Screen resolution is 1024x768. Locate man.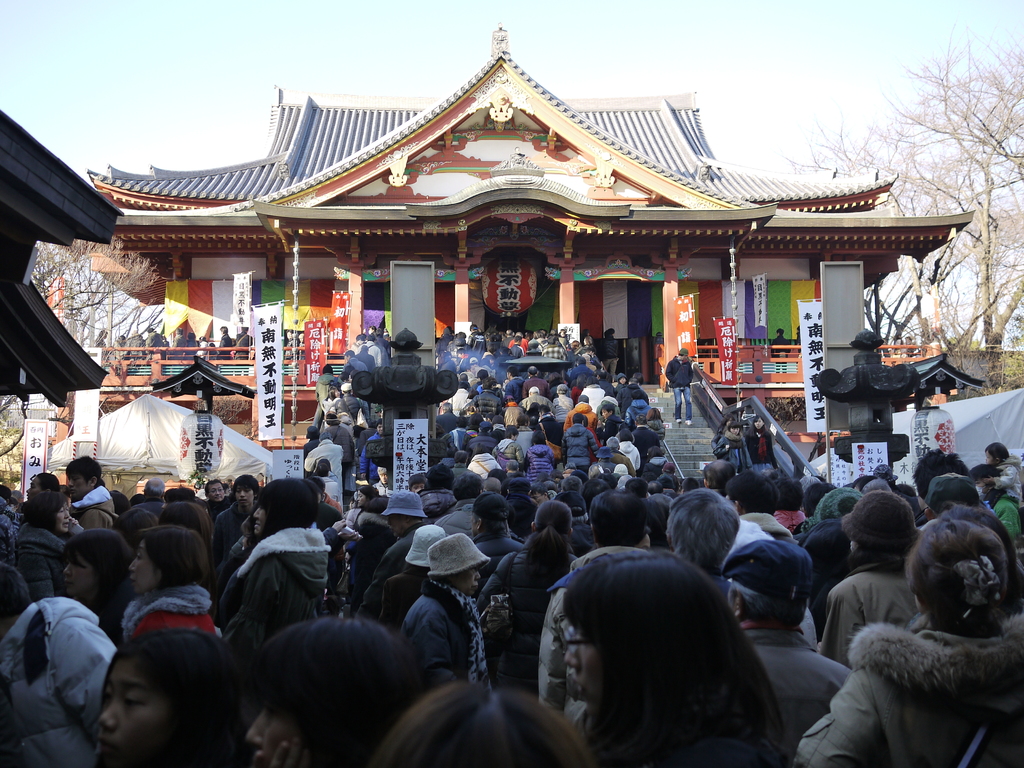
pyautogui.locateOnScreen(607, 438, 632, 470).
